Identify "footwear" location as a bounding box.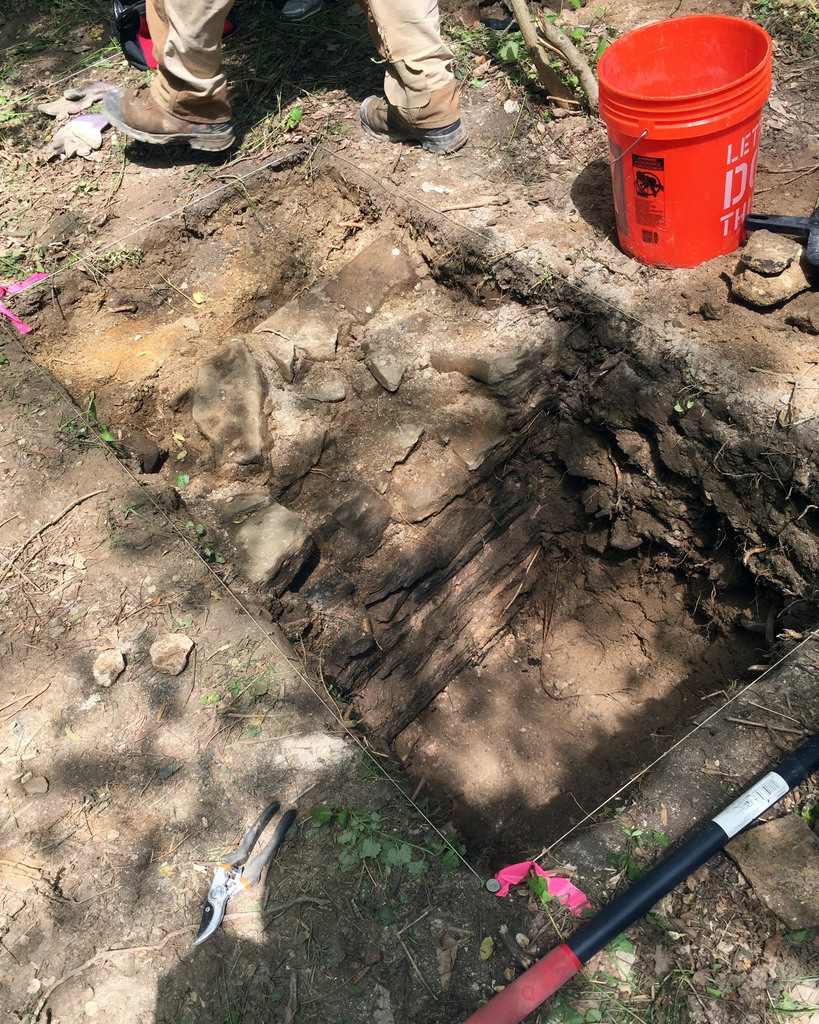
355, 77, 482, 154.
